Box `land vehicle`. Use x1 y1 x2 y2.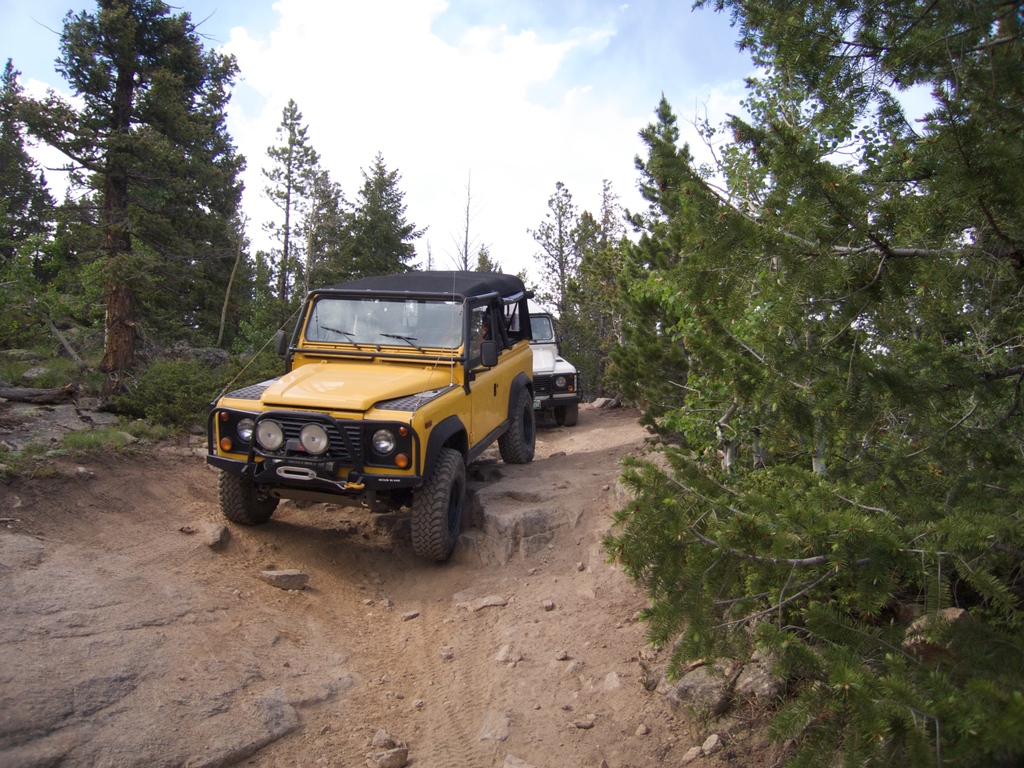
483 299 582 428.
